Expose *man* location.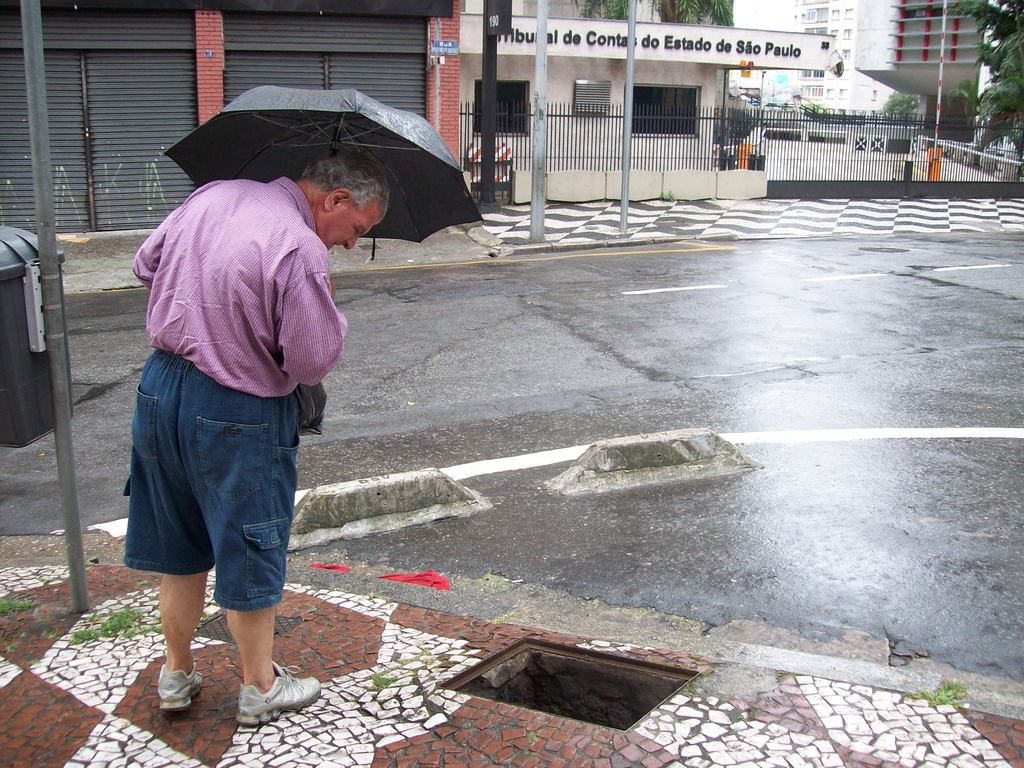
Exposed at l=122, t=147, r=392, b=730.
